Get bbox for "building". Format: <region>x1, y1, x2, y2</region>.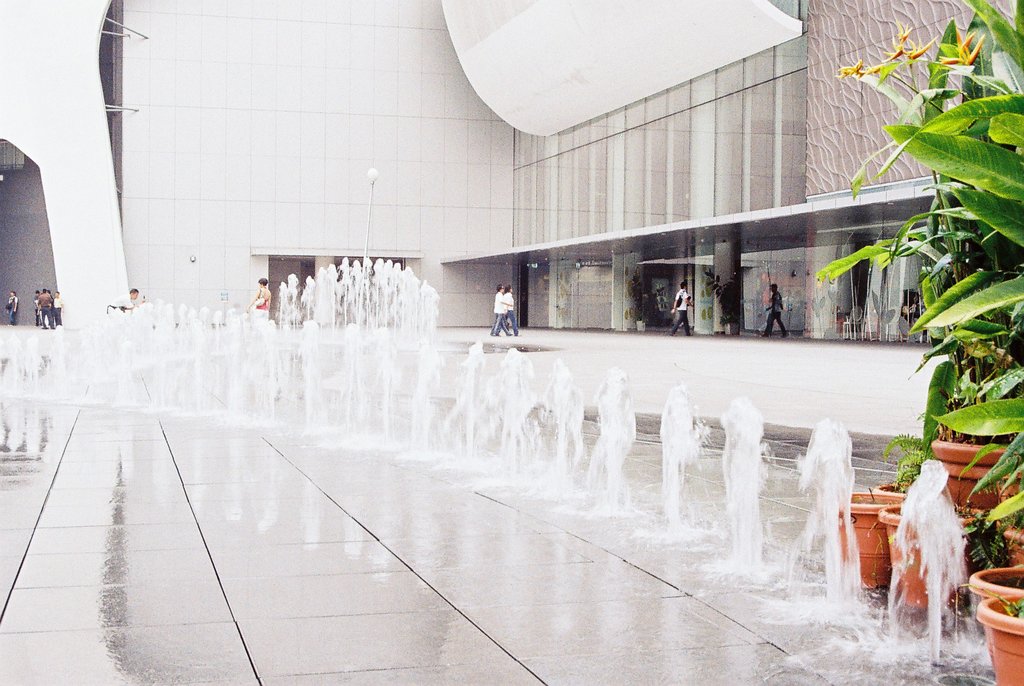
<region>0, 0, 1023, 327</region>.
